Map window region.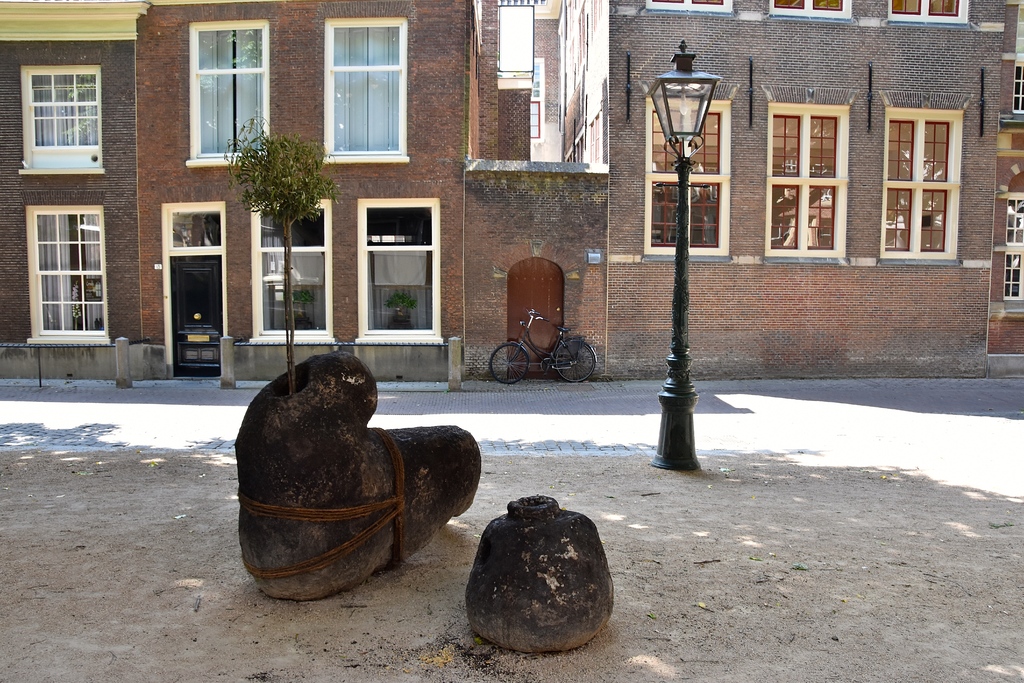
Mapped to pyautogui.locateOnScreen(1002, 194, 1023, 304).
